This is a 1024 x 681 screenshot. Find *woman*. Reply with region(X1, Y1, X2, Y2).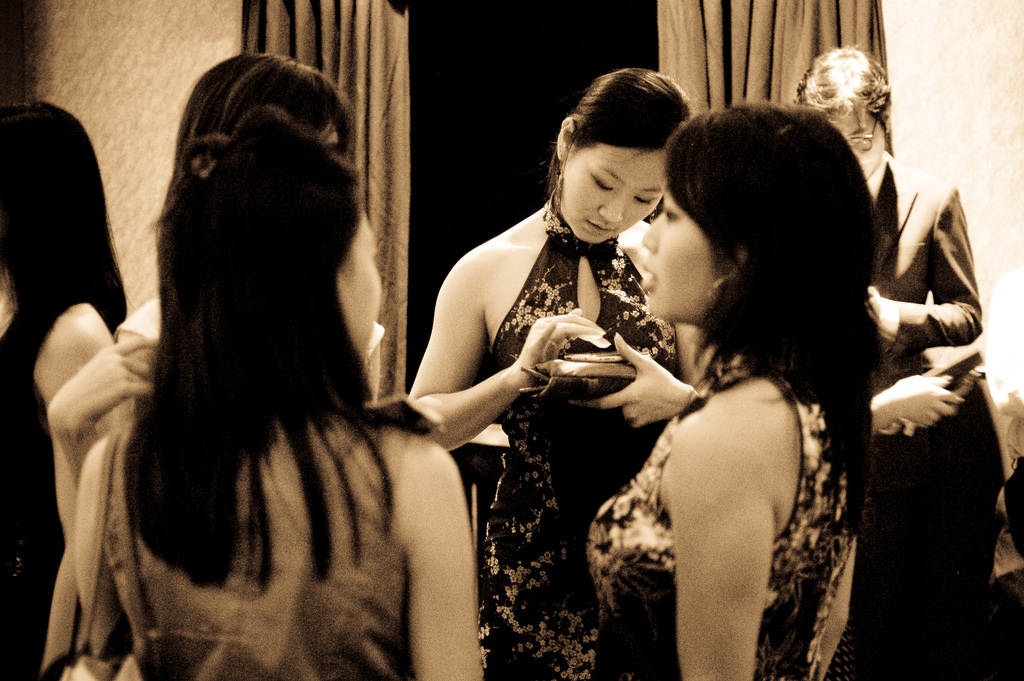
region(49, 52, 380, 517).
